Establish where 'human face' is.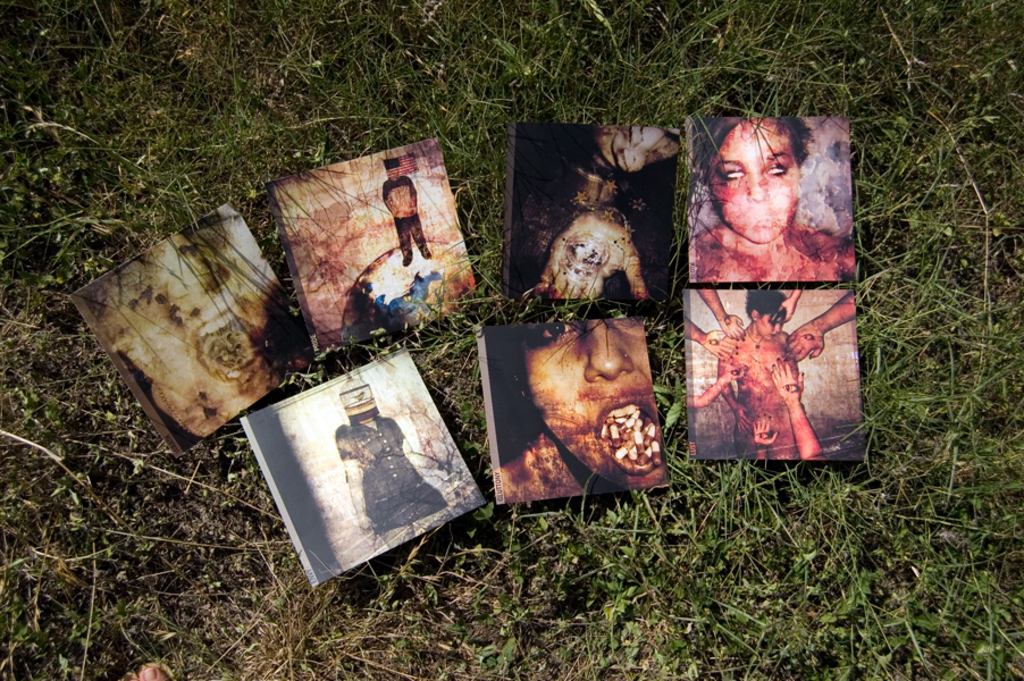
Established at box(758, 314, 789, 343).
